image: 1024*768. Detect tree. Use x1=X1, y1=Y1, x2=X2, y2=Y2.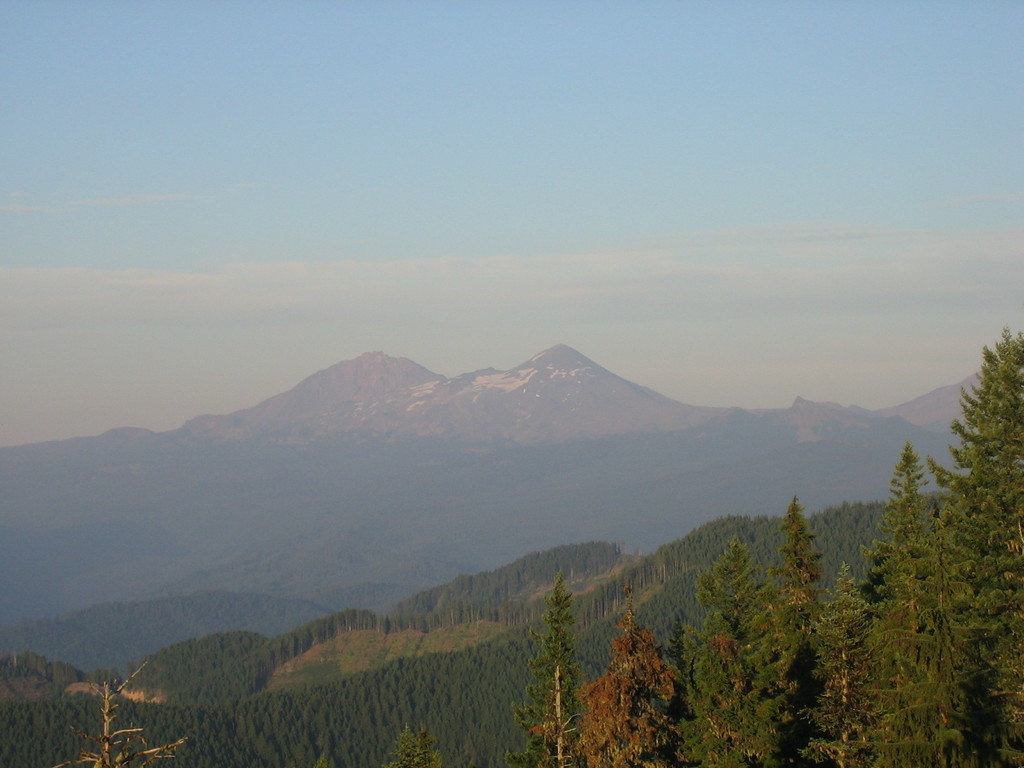
x1=525, y1=564, x2=602, y2=733.
